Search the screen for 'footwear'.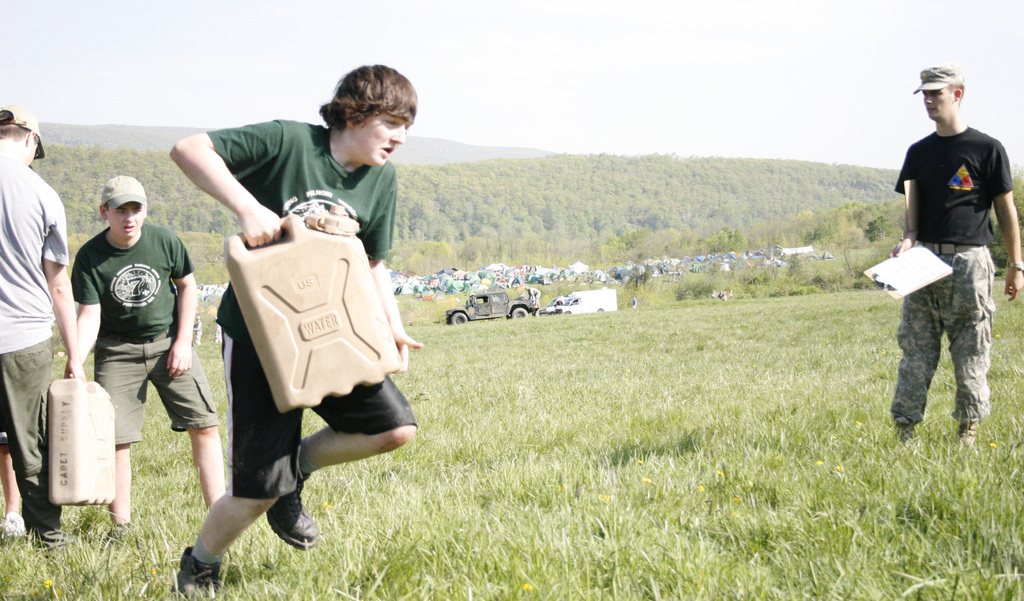
Found at rect(169, 541, 229, 600).
